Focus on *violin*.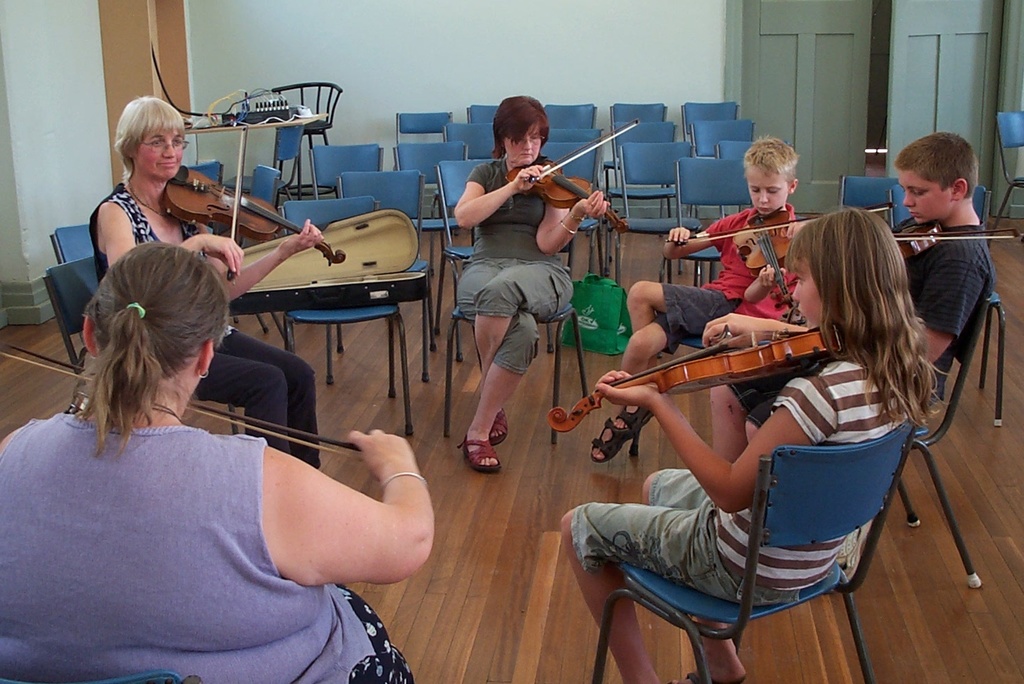
Focused at (666,202,834,302).
